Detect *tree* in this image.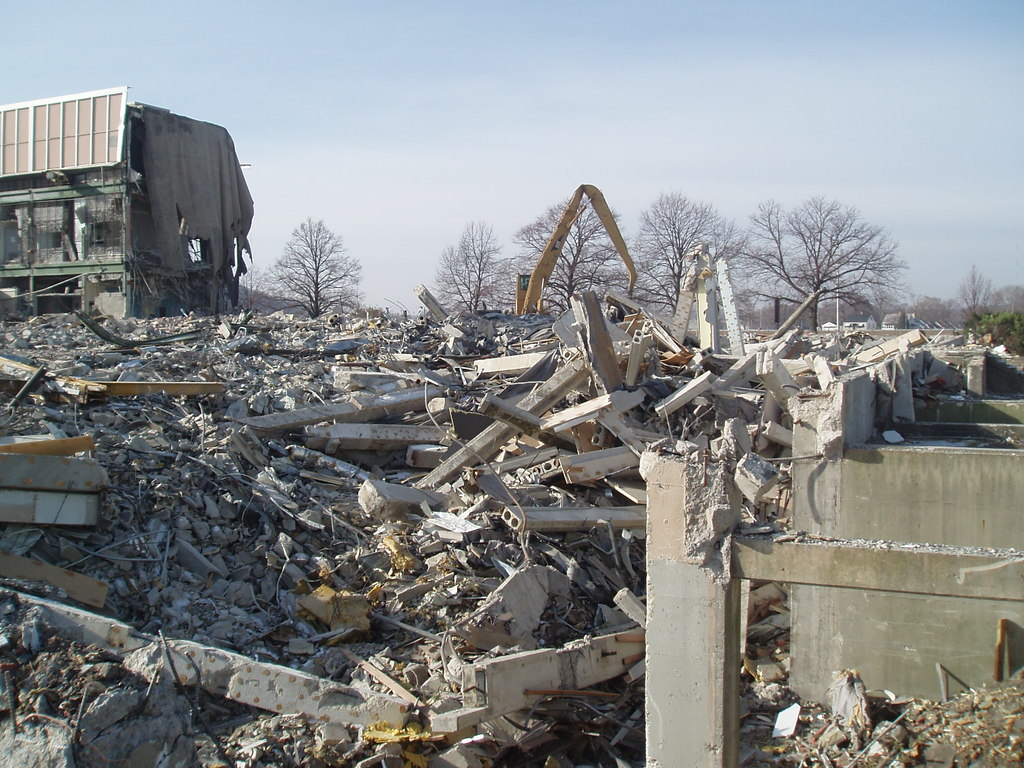
Detection: <region>961, 316, 1011, 361</region>.
